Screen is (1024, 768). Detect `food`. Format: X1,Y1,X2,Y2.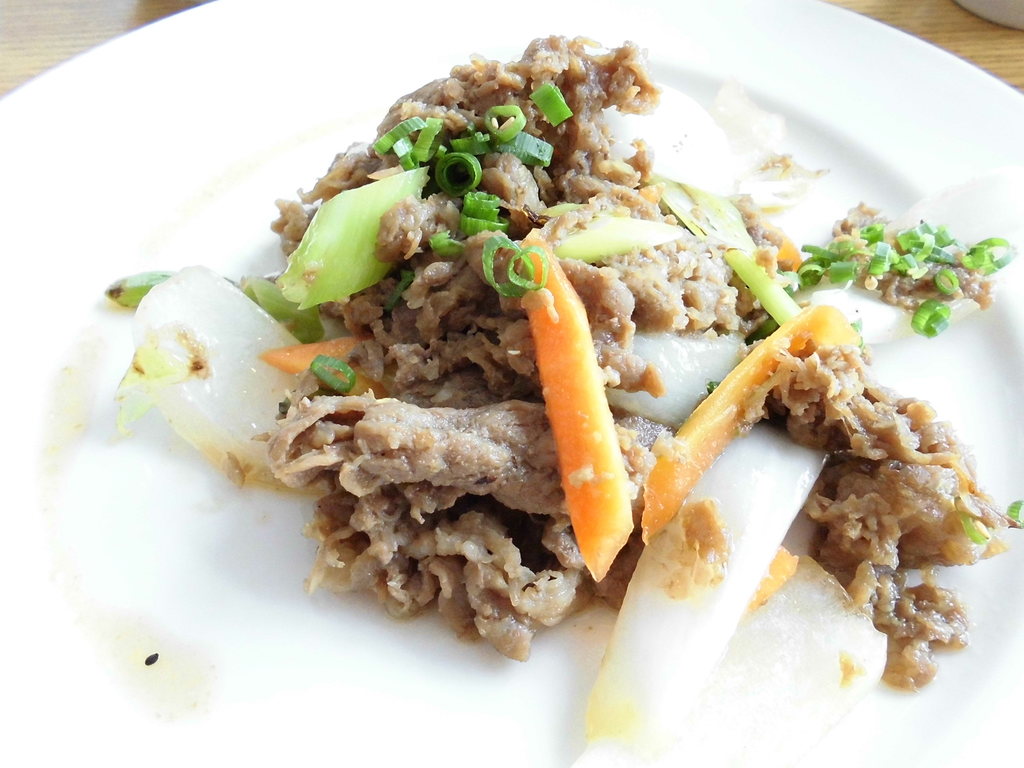
92,34,970,708.
